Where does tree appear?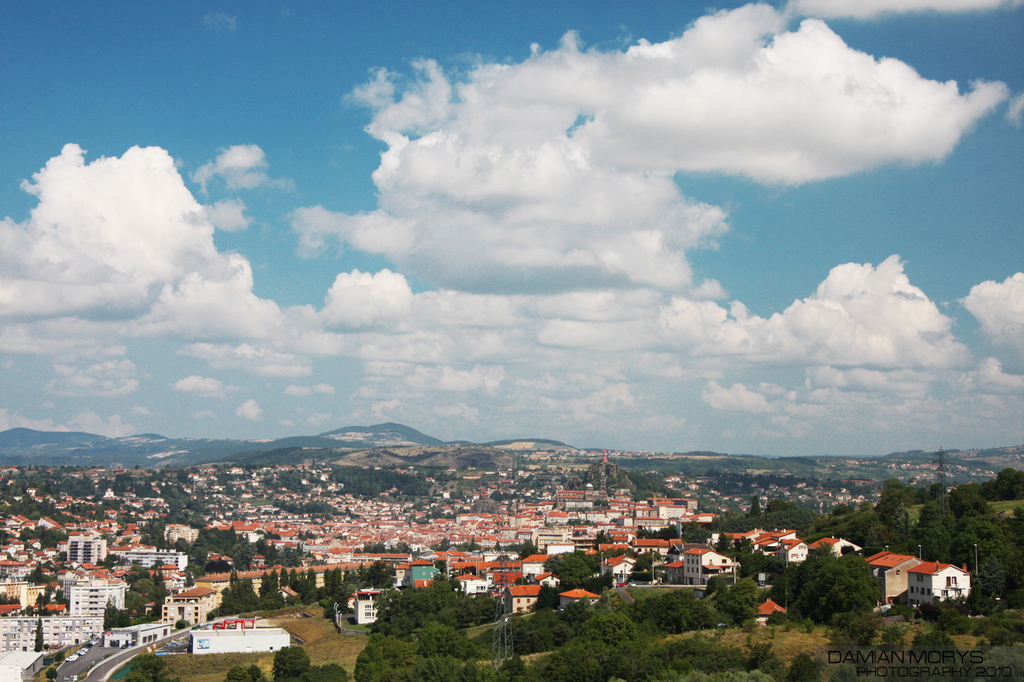
Appears at x1=102, y1=597, x2=134, y2=632.
